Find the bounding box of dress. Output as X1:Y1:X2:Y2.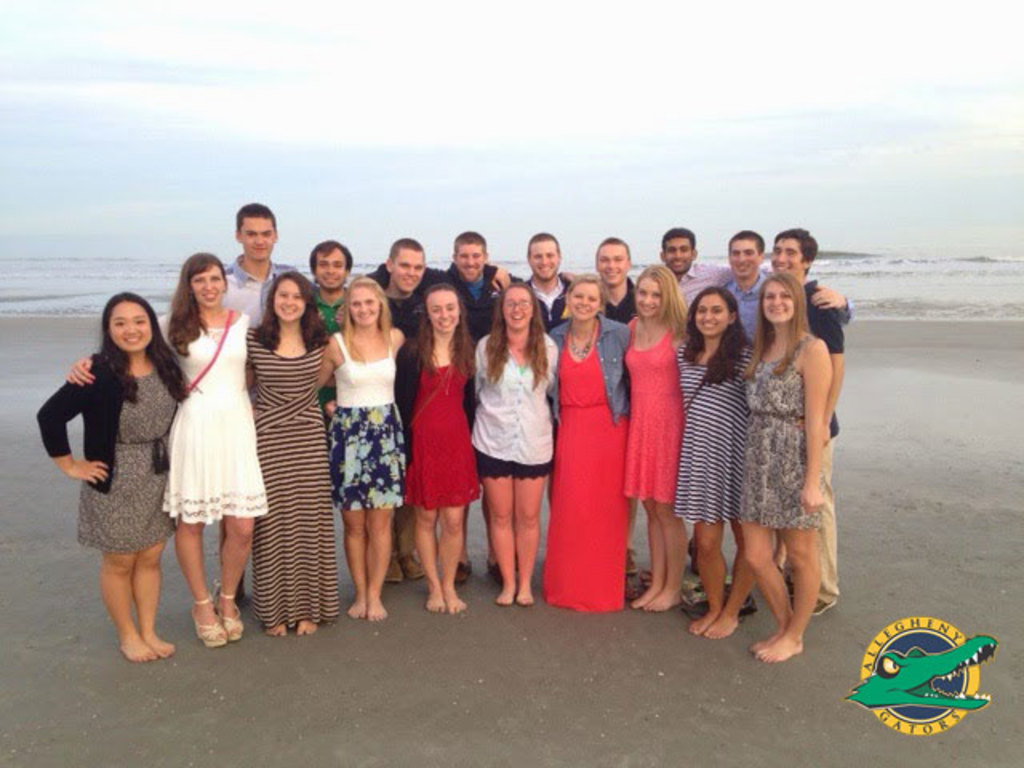
390:325:482:504.
